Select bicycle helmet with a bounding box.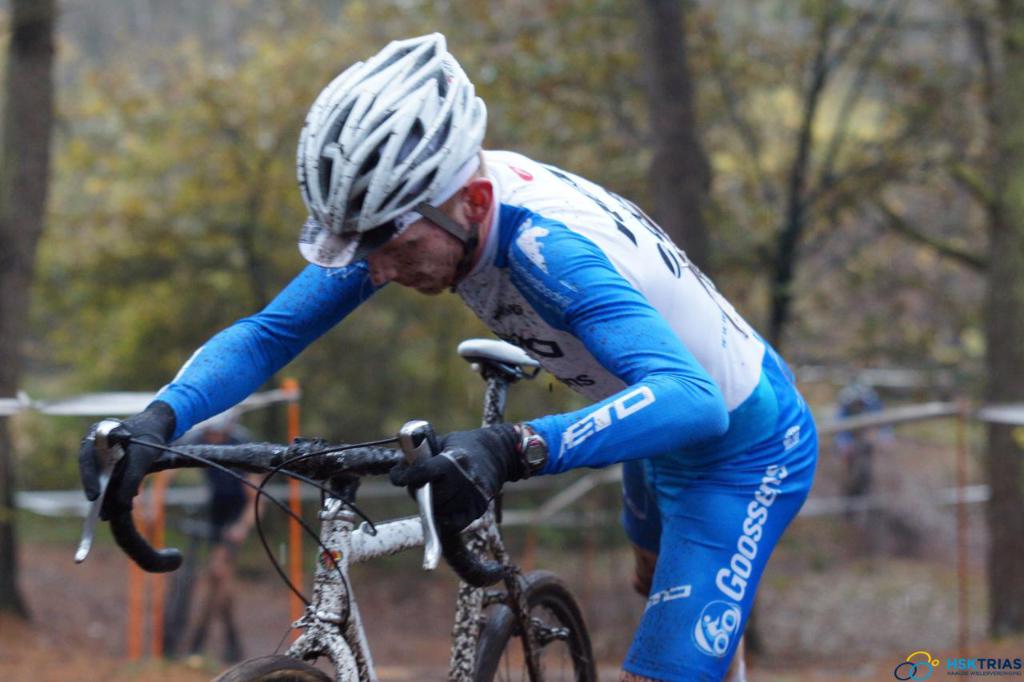
<bbox>298, 26, 484, 275</bbox>.
